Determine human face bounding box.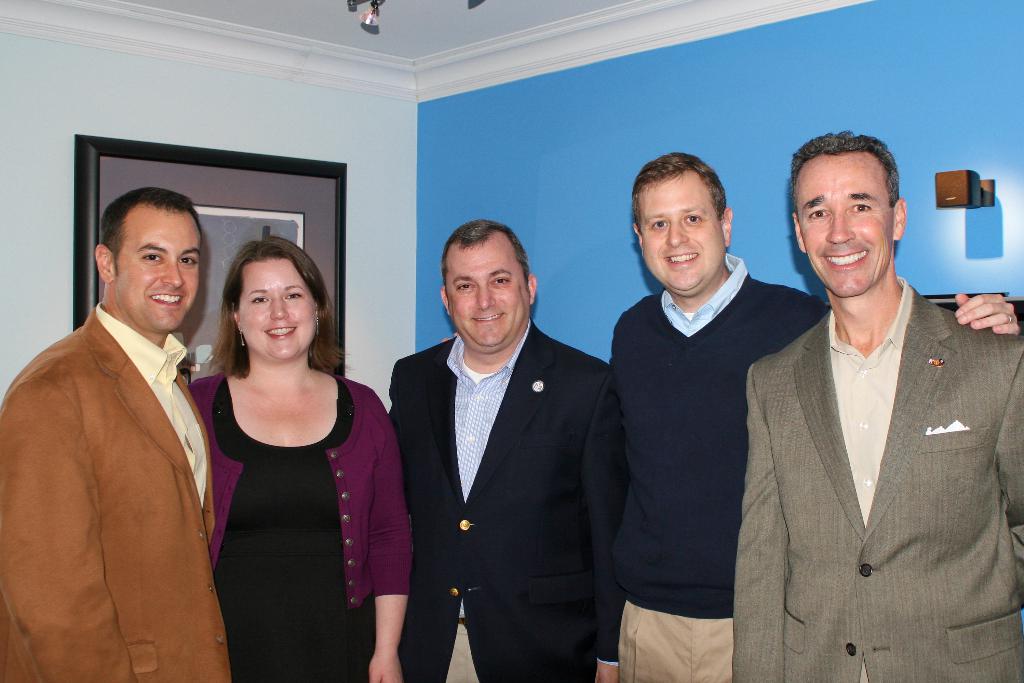
Determined: bbox=(448, 247, 529, 347).
